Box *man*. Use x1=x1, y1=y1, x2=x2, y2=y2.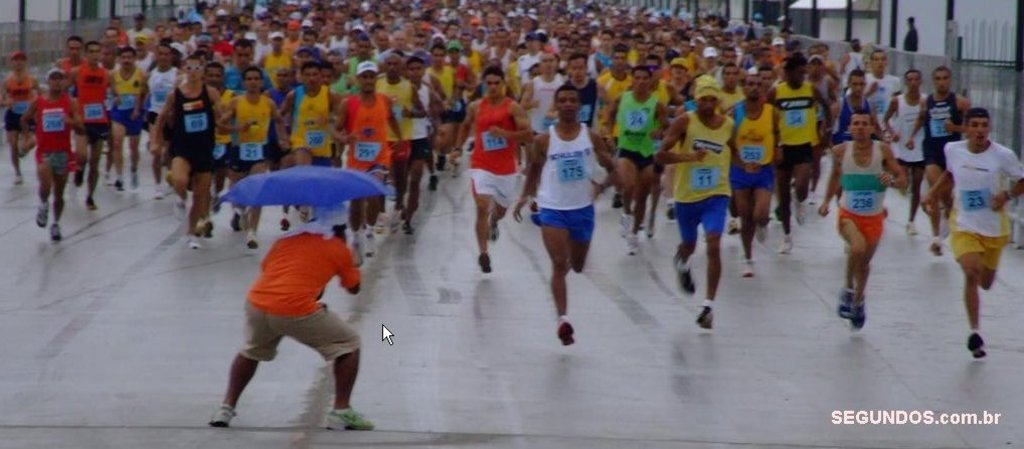
x1=906, y1=73, x2=981, y2=221.
